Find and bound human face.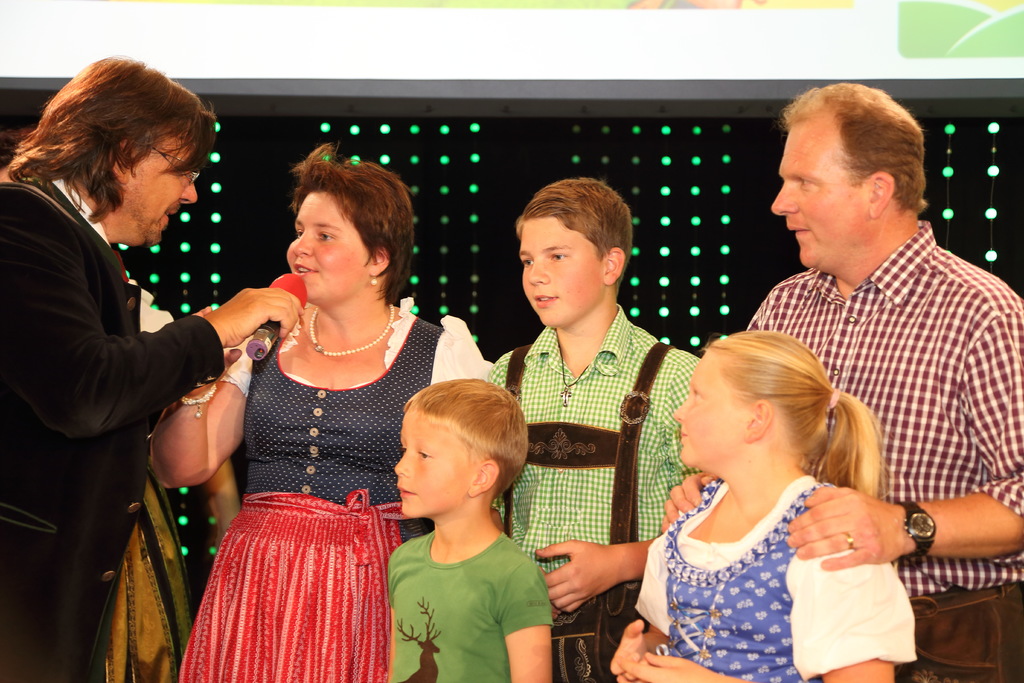
Bound: BBox(771, 117, 868, 267).
